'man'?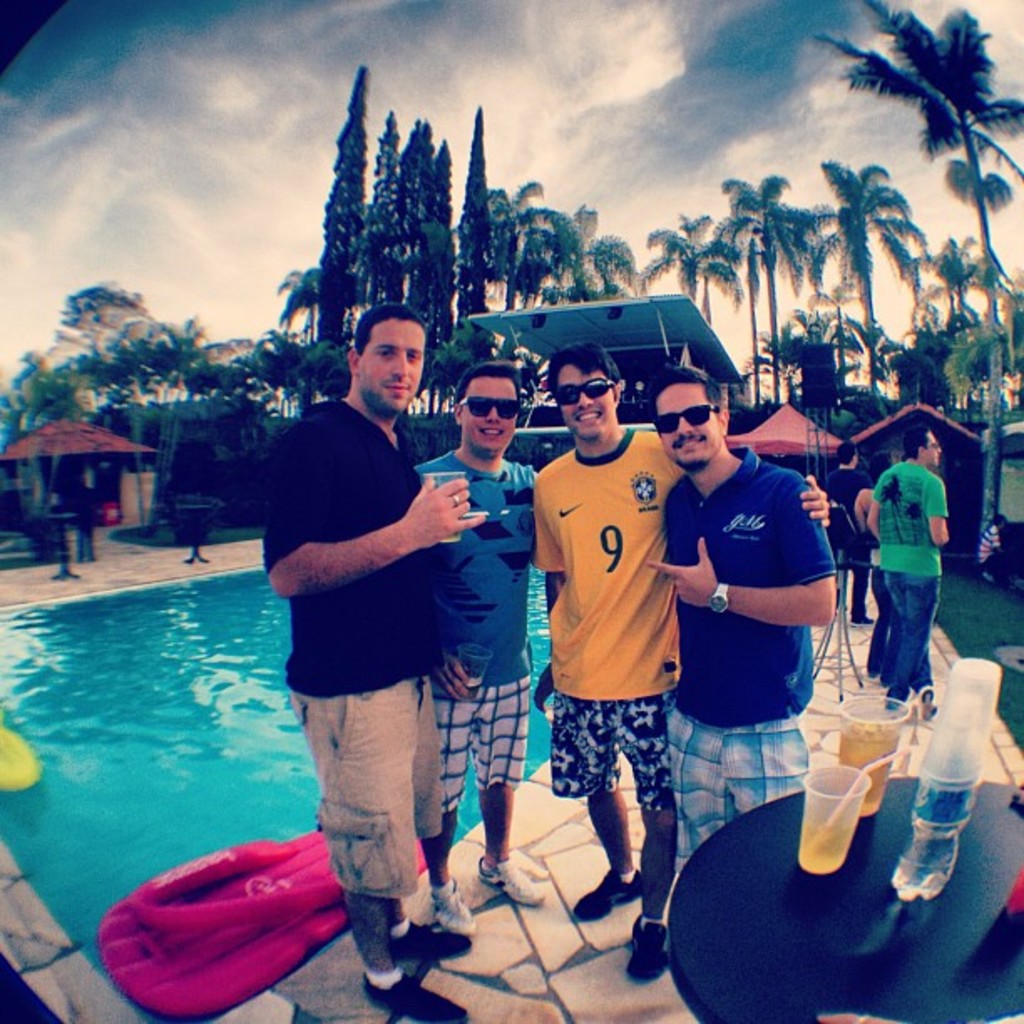
[975, 512, 1011, 581]
